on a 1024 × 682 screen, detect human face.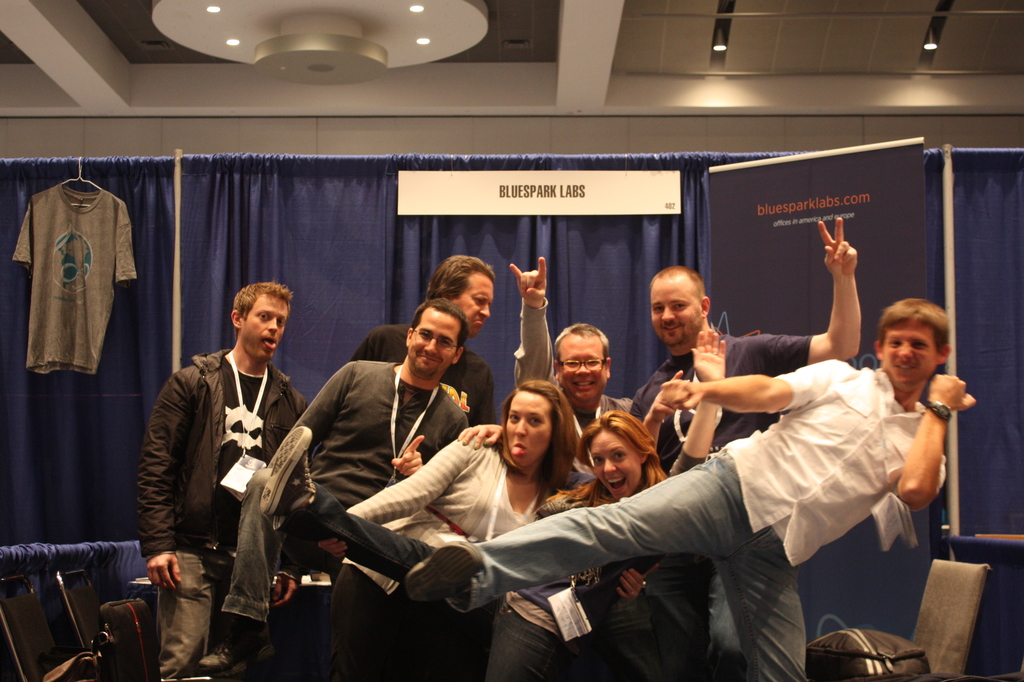
detection(456, 274, 492, 337).
